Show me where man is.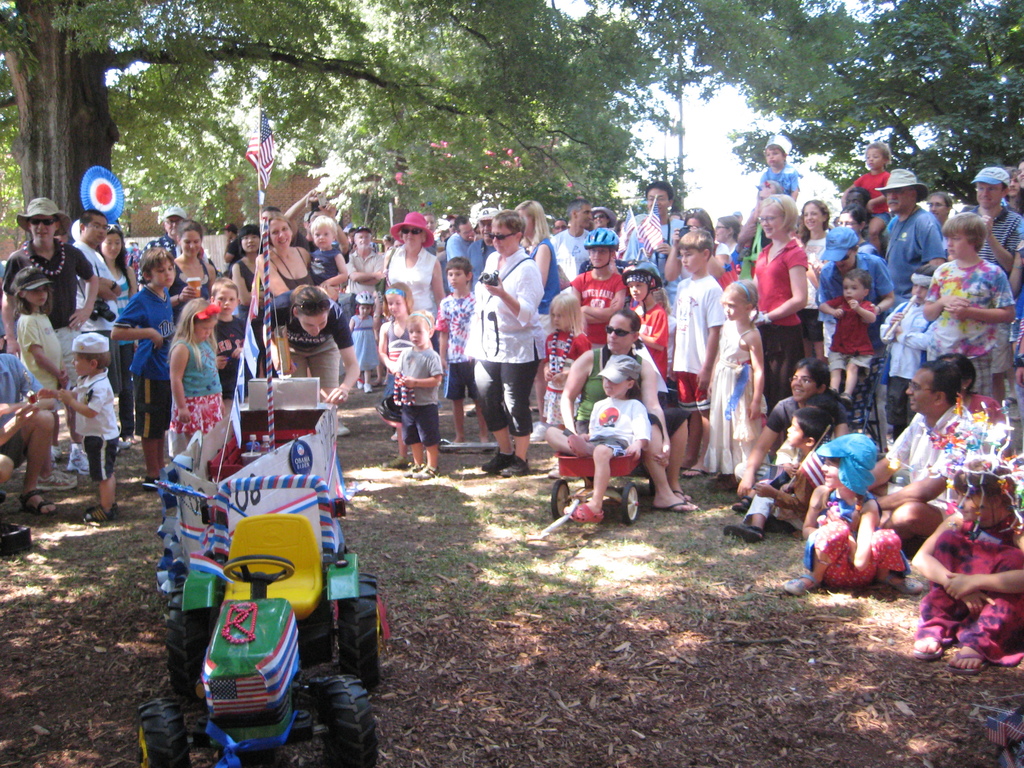
man is at 1, 199, 101, 474.
